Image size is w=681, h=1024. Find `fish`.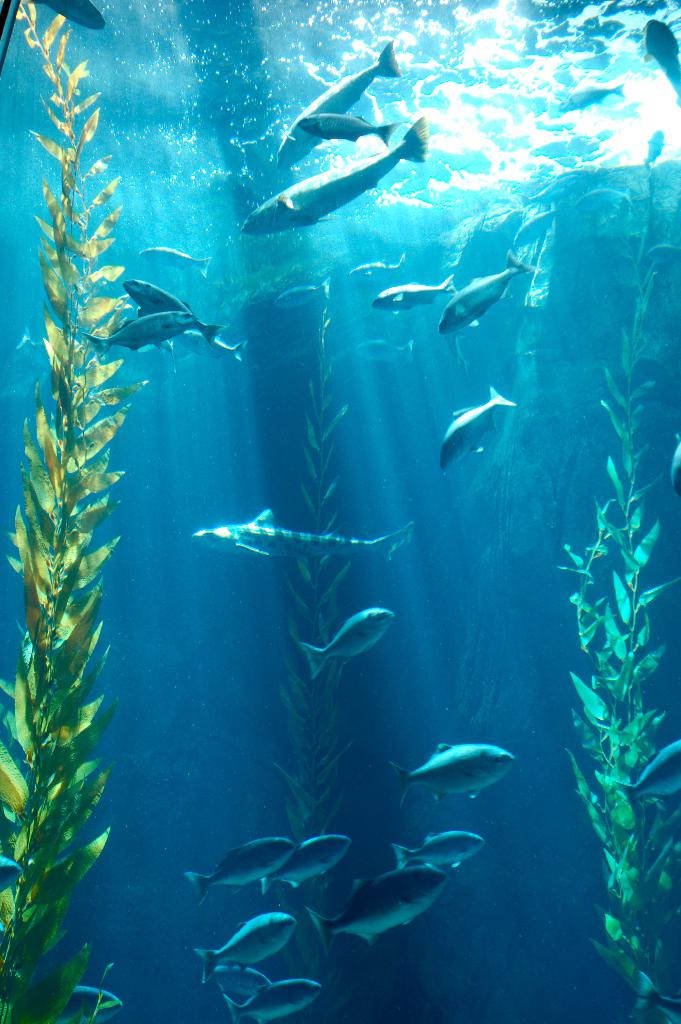
box(201, 907, 287, 977).
